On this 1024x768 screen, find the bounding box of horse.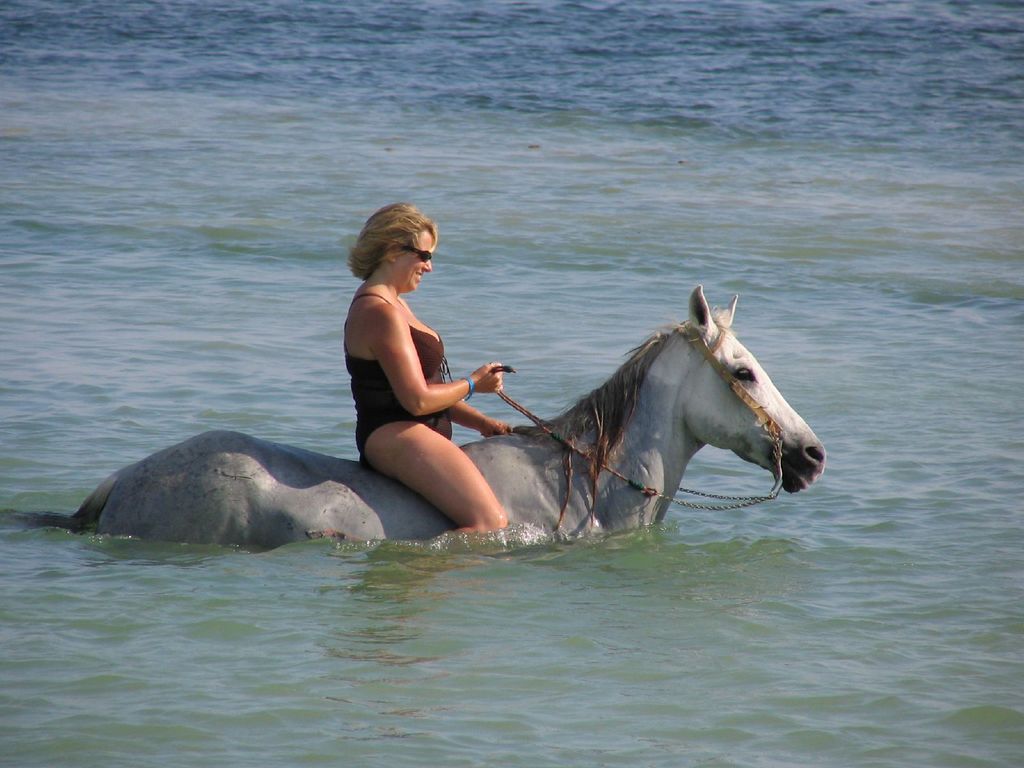
Bounding box: BBox(0, 282, 830, 554).
